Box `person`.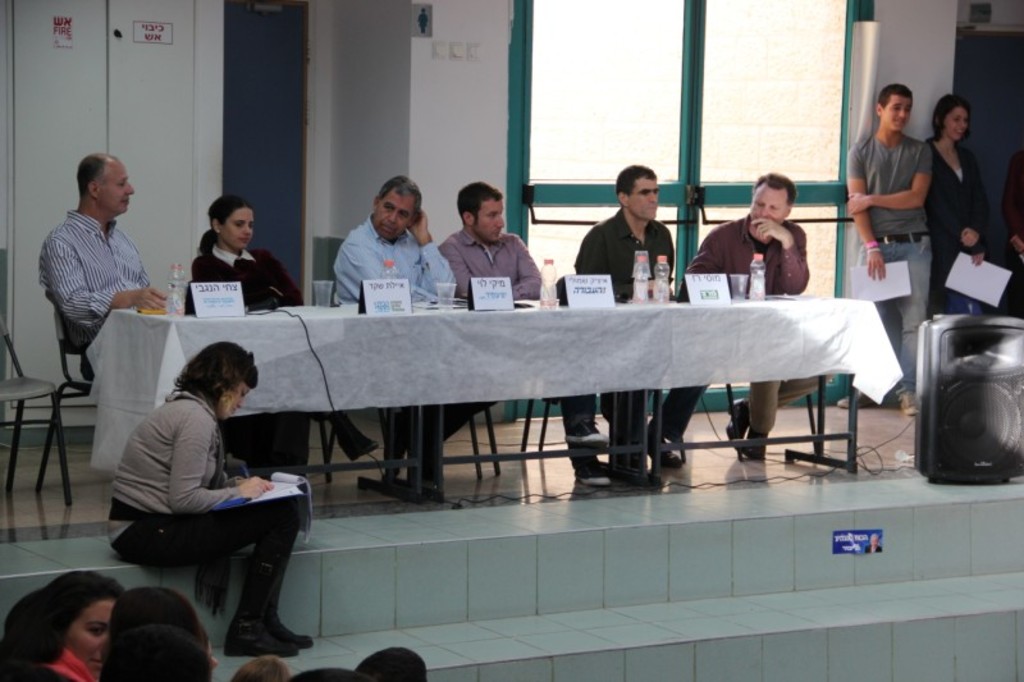
{"left": 96, "top": 573, "right": 216, "bottom": 681}.
